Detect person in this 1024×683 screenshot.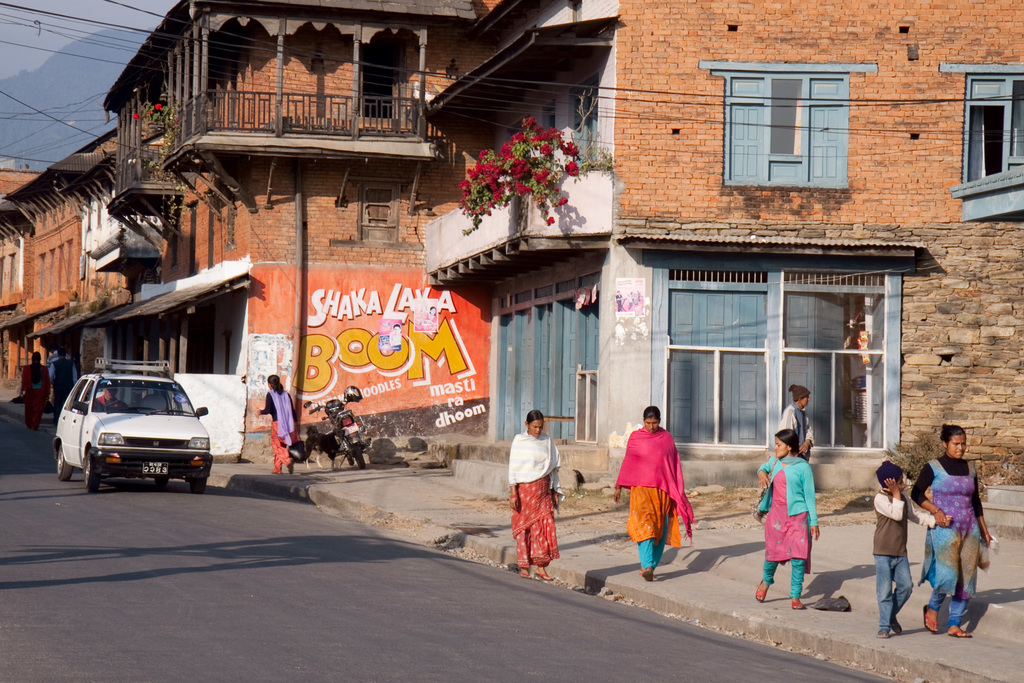
Detection: 509 409 566 577.
